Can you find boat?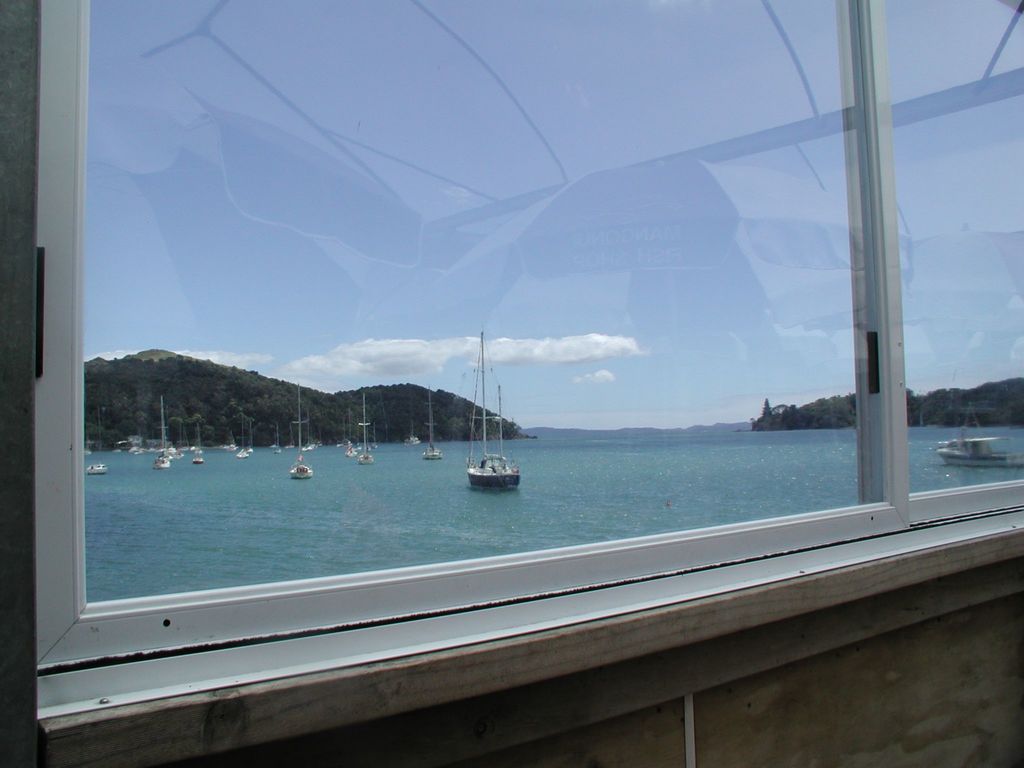
Yes, bounding box: {"left": 353, "top": 394, "right": 378, "bottom": 464}.
